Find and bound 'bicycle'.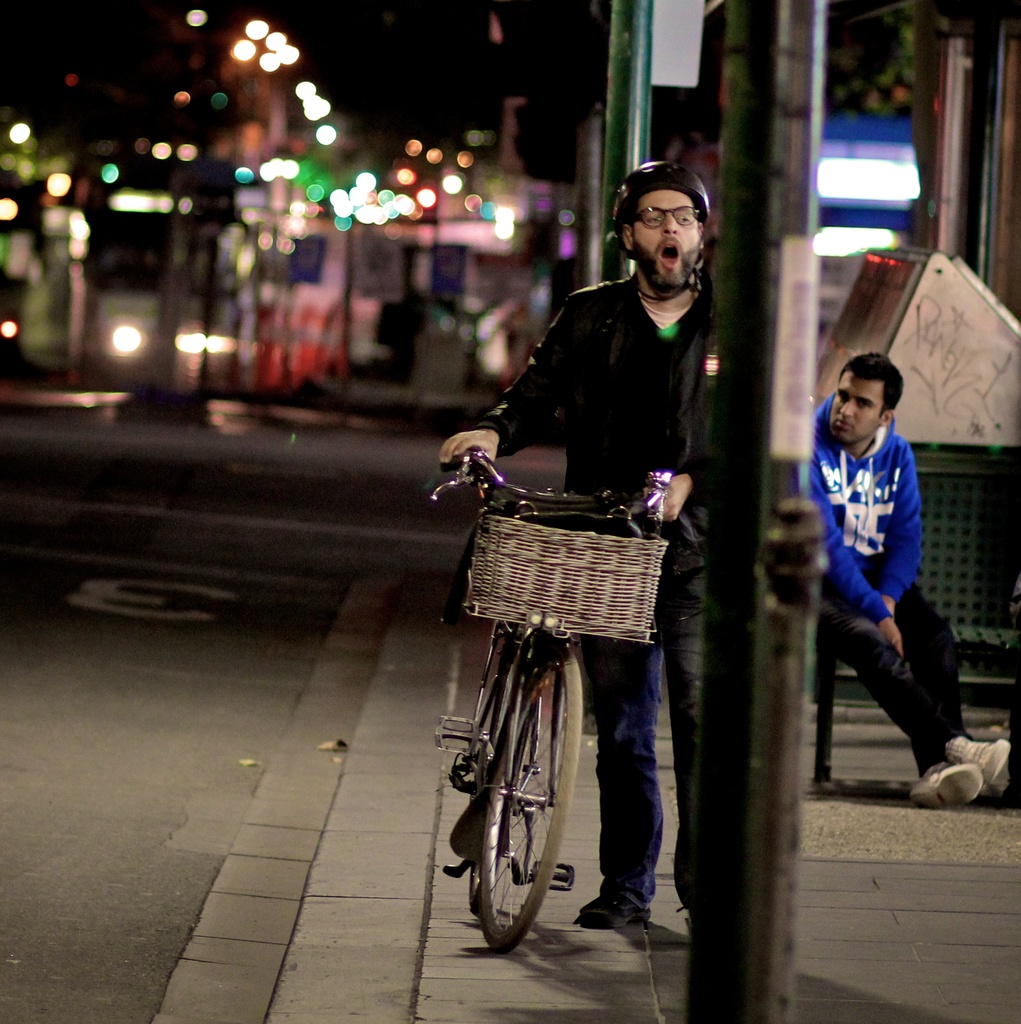
Bound: 438,435,714,989.
